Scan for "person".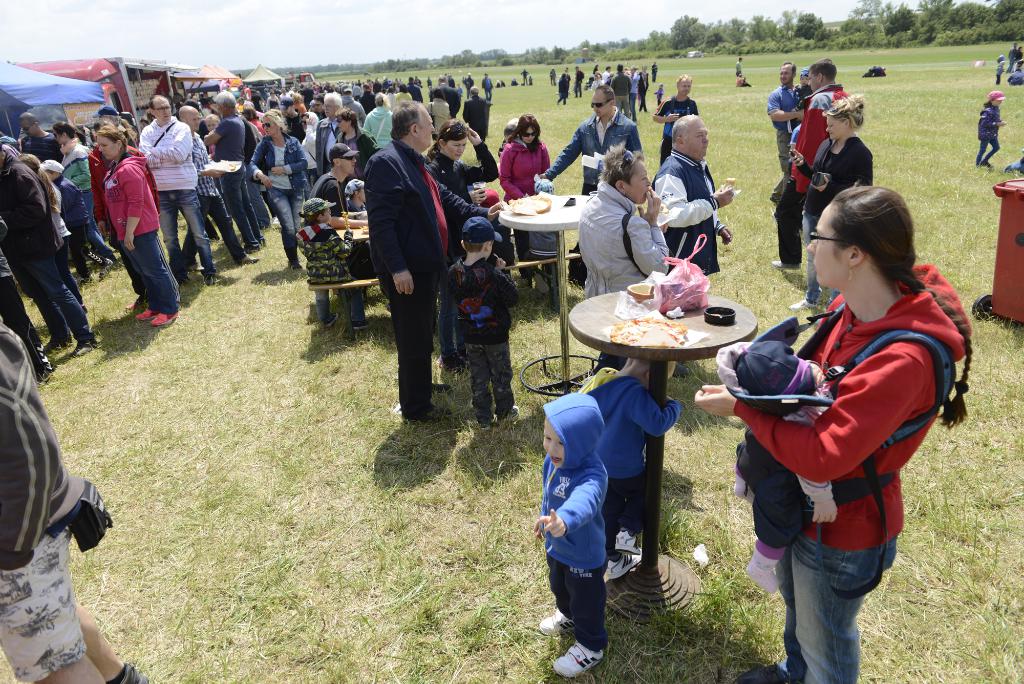
Scan result: l=52, t=124, r=119, b=258.
